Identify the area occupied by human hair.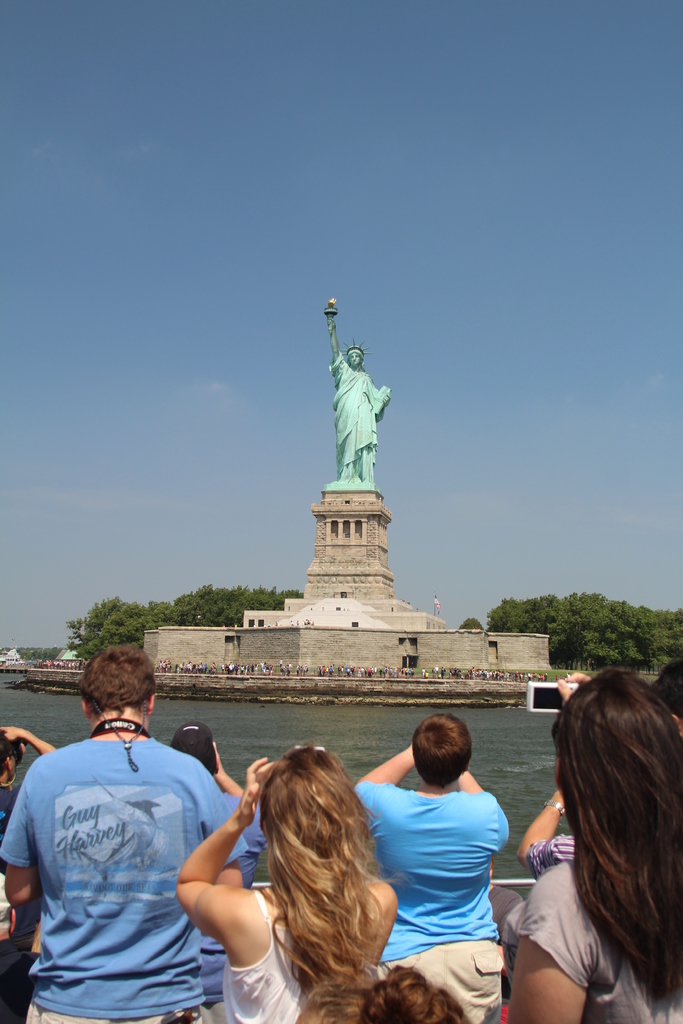
Area: (650,657,682,719).
